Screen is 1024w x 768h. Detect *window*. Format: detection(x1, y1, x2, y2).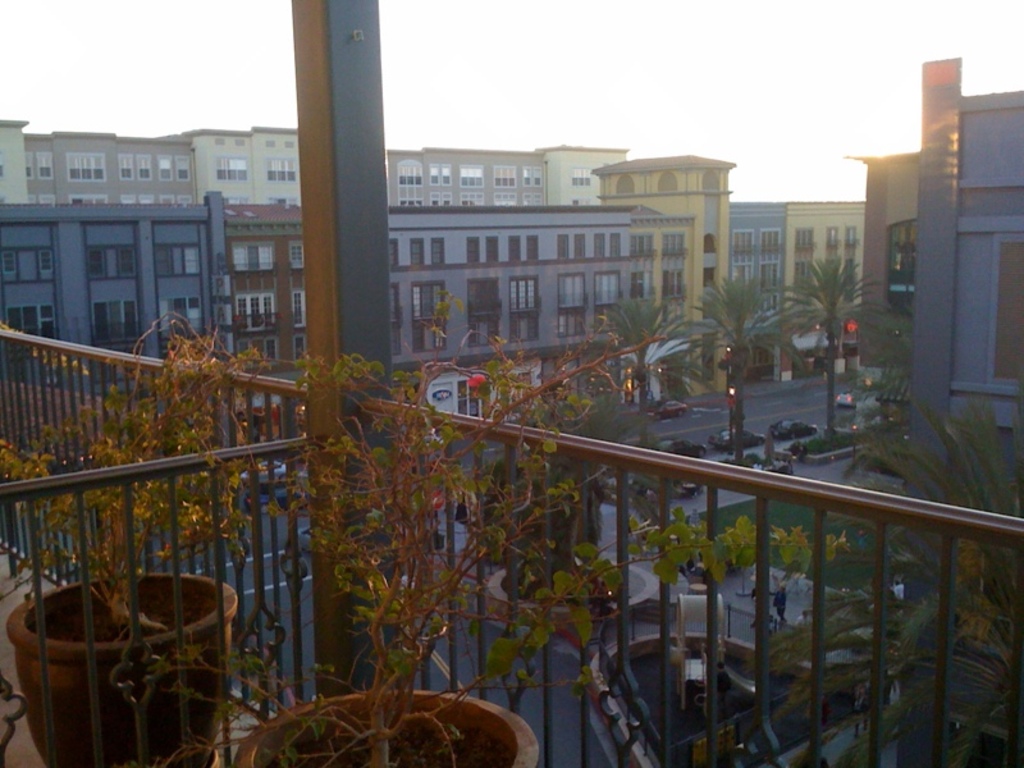
detection(160, 292, 193, 335).
